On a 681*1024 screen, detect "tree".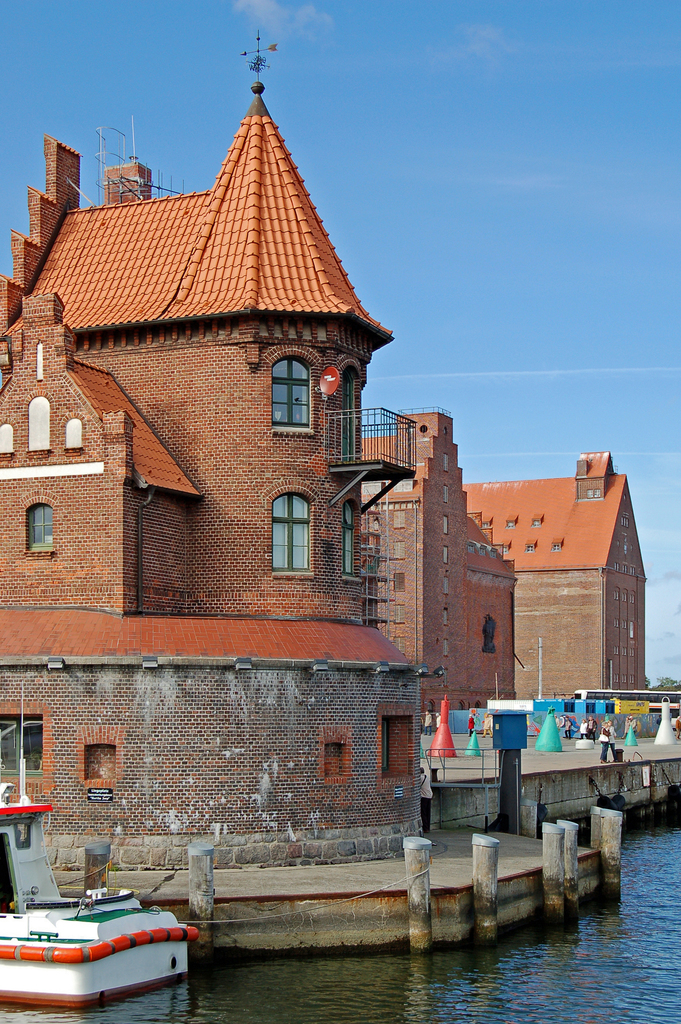
(659,676,677,689).
